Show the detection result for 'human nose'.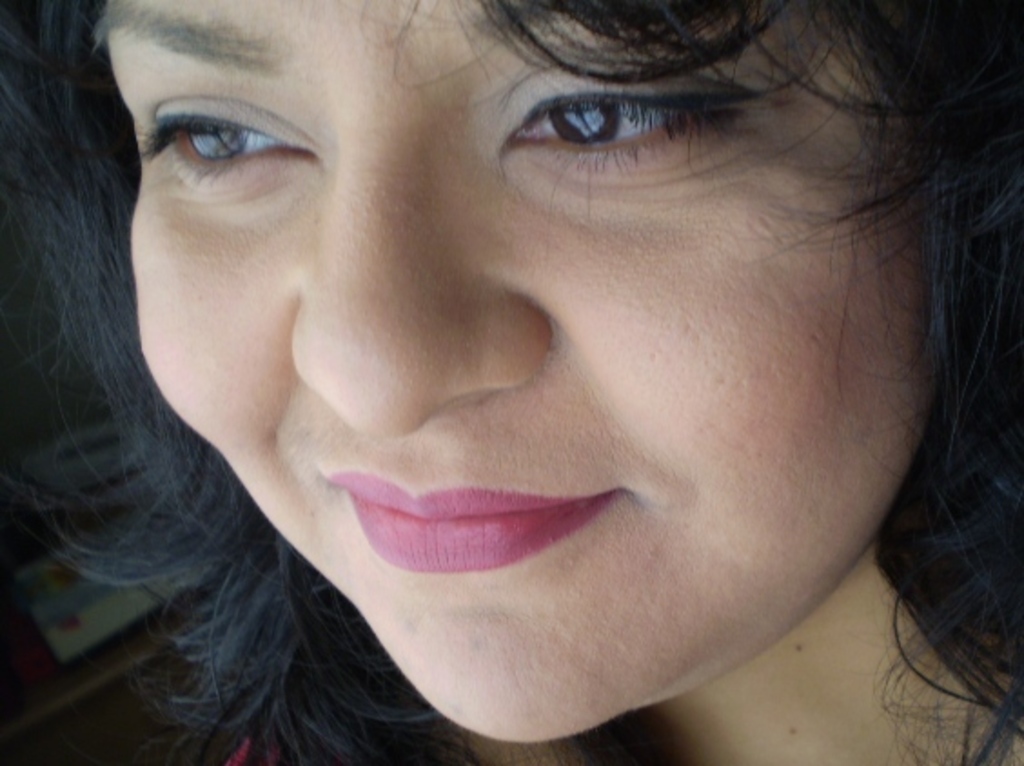
[289, 113, 548, 434].
